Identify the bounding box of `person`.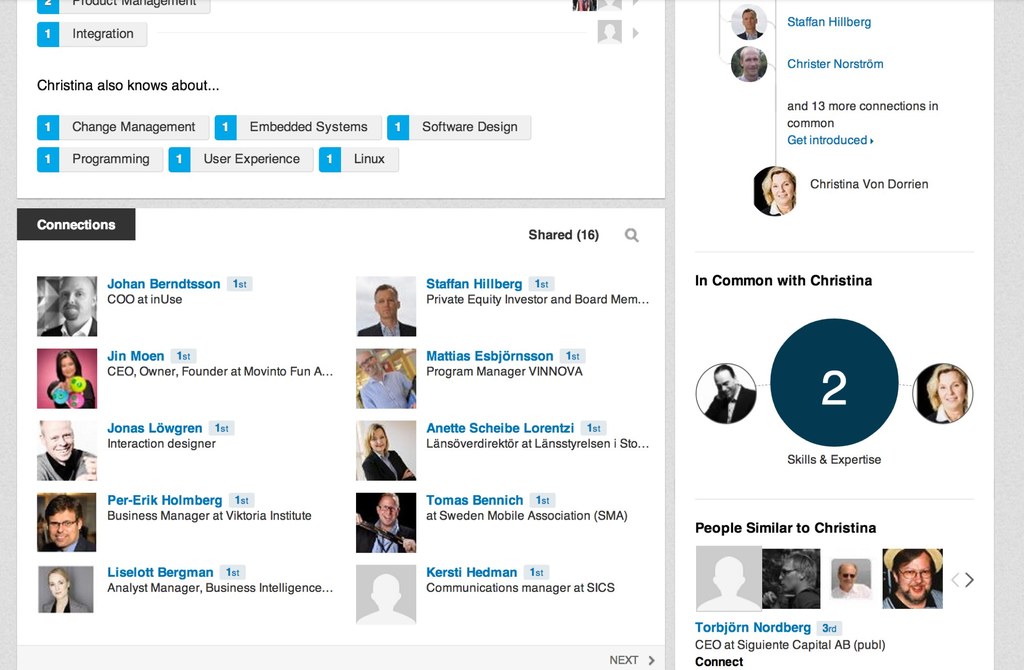
<box>700,360,762,423</box>.
